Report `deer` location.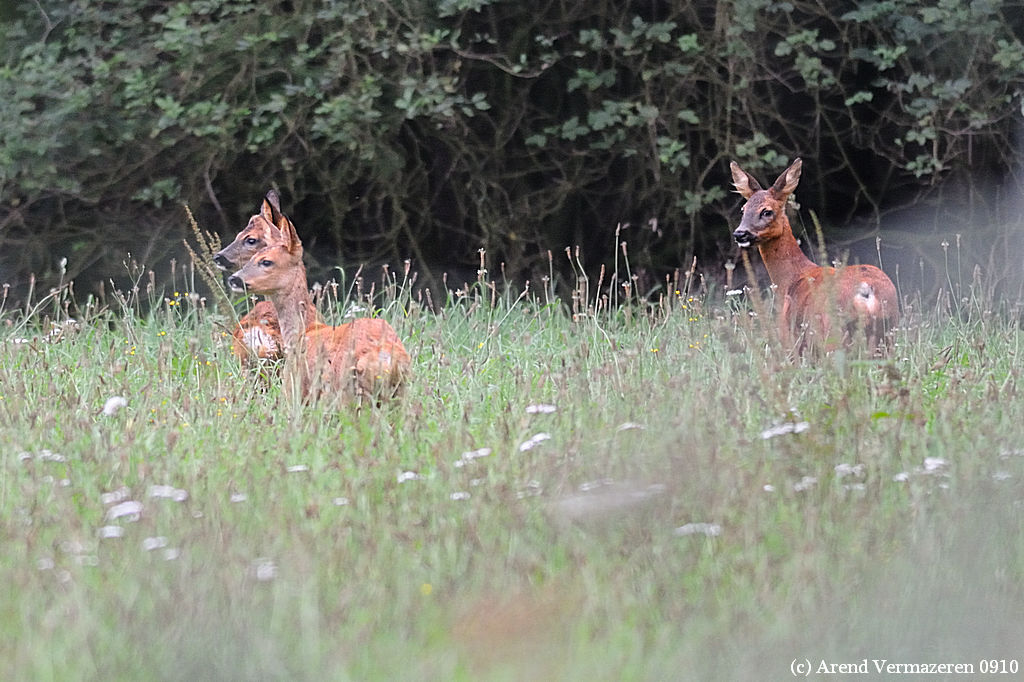
Report: 214 180 326 378.
